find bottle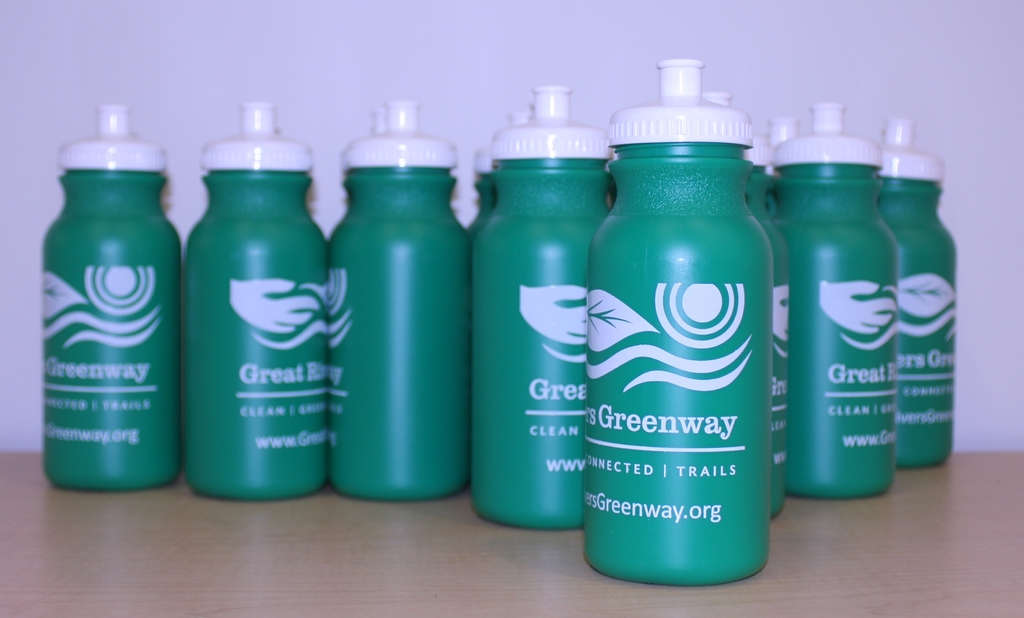
select_region(312, 88, 465, 487)
